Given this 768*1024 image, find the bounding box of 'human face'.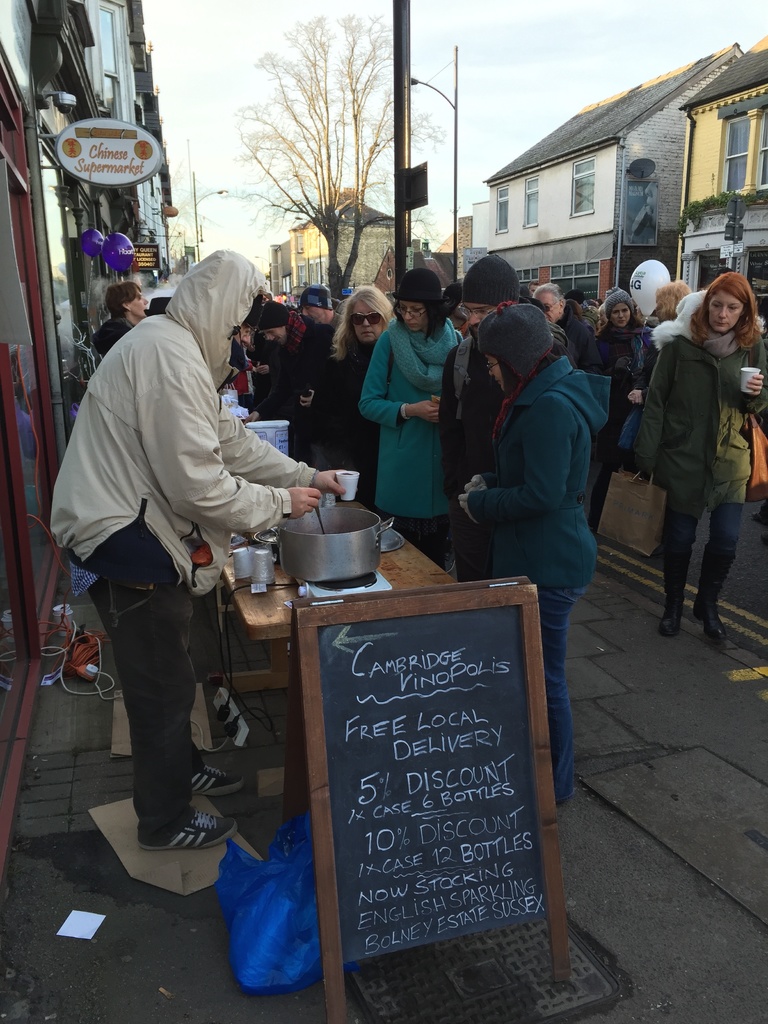
l=403, t=302, r=428, b=330.
